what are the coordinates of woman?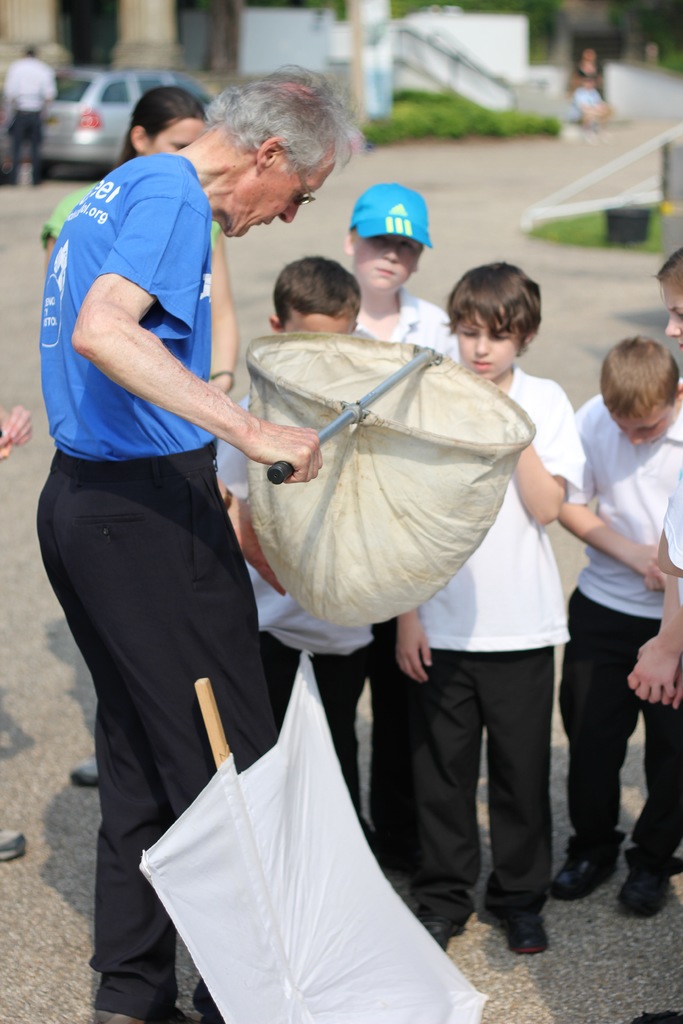
<region>118, 81, 257, 526</region>.
